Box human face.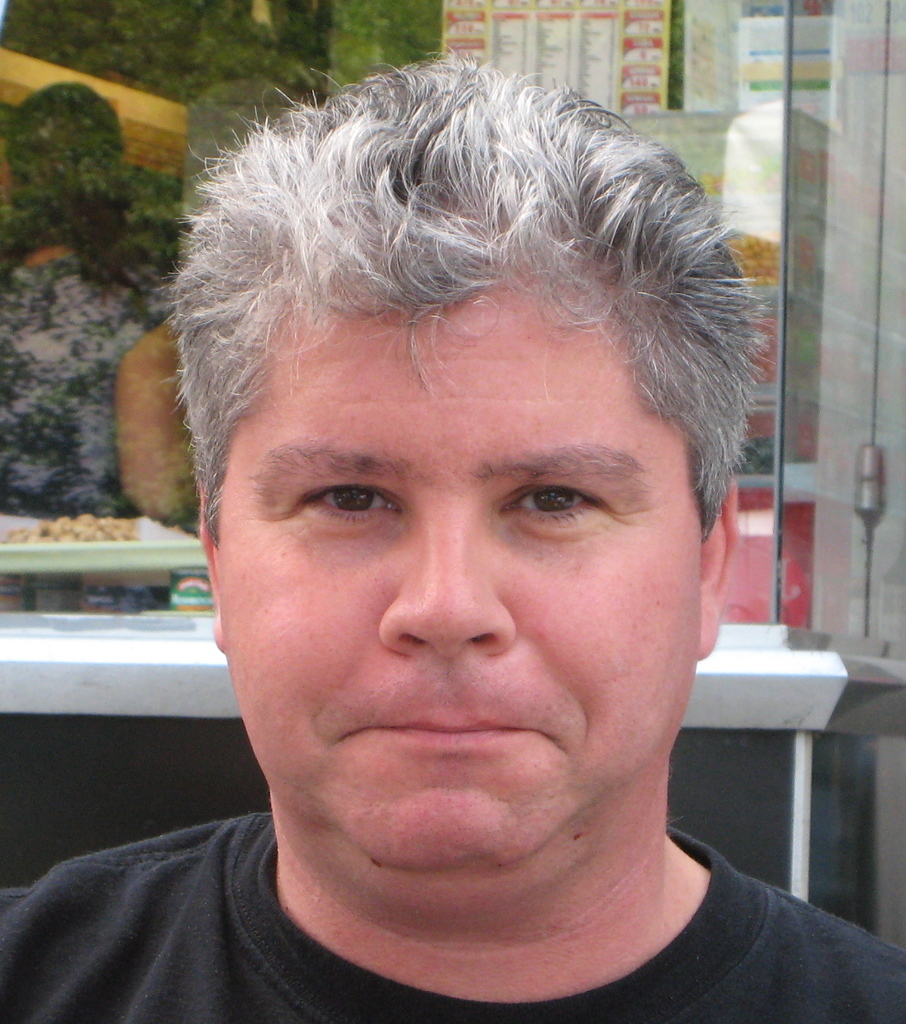
pyautogui.locateOnScreen(213, 252, 699, 885).
